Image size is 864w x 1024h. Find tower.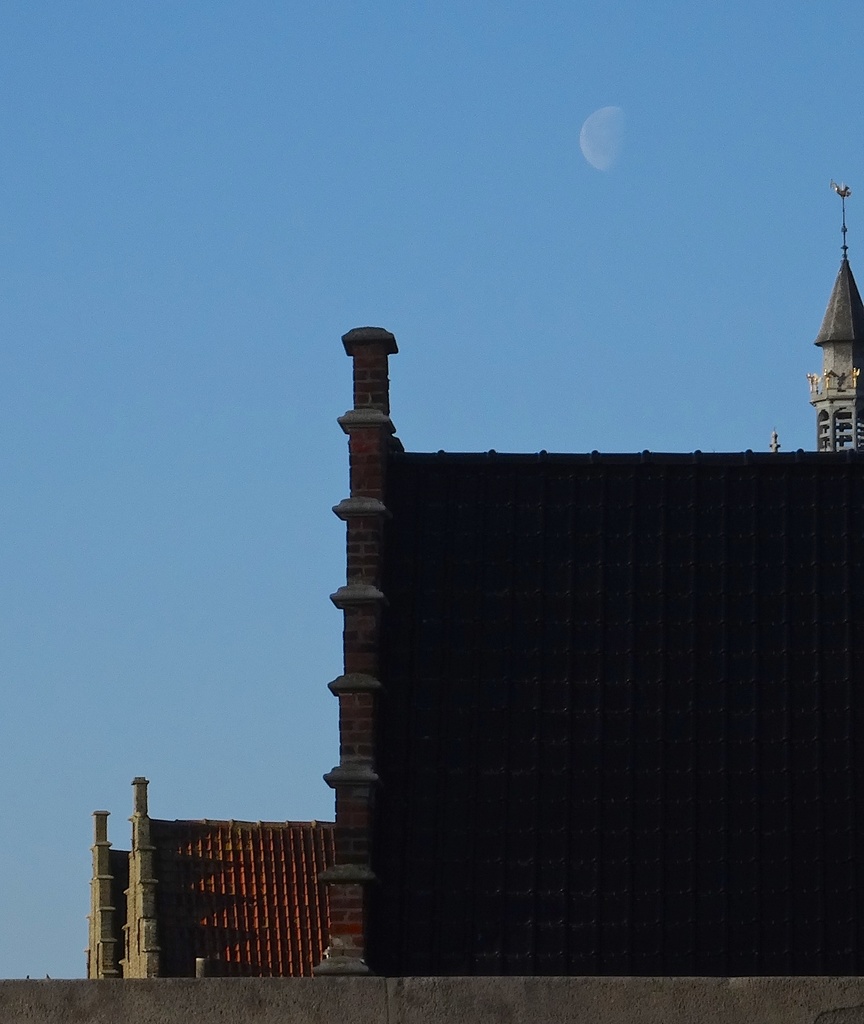
bbox(797, 188, 852, 460).
